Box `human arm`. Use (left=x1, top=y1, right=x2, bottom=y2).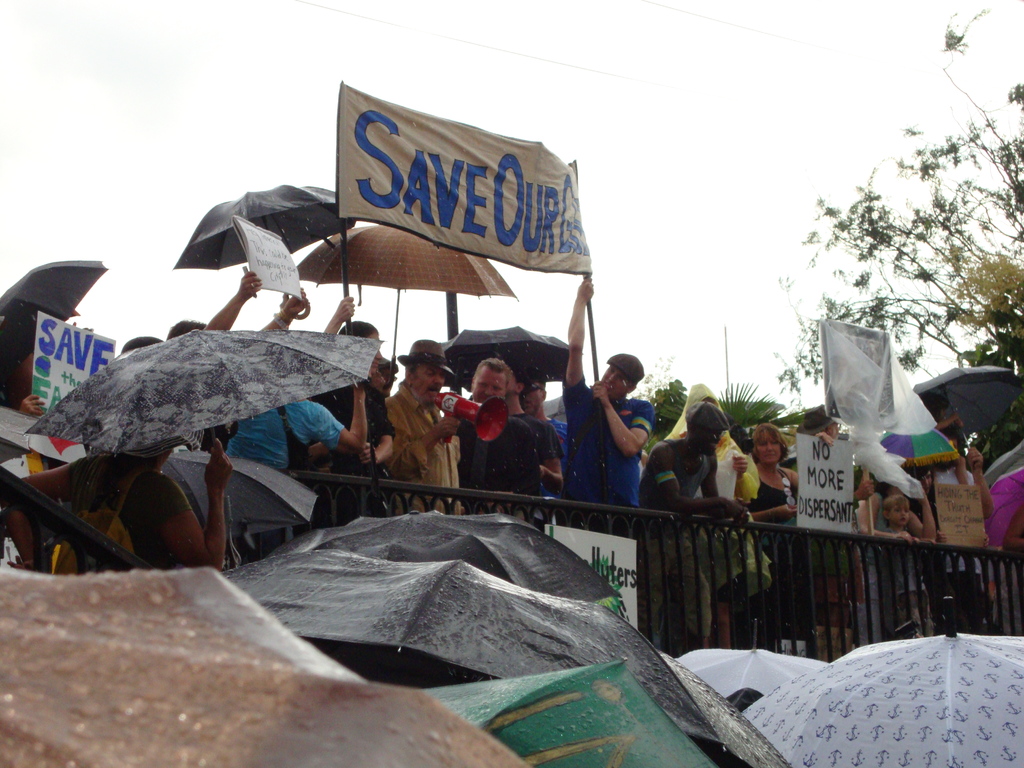
(left=560, top=271, right=595, bottom=423).
